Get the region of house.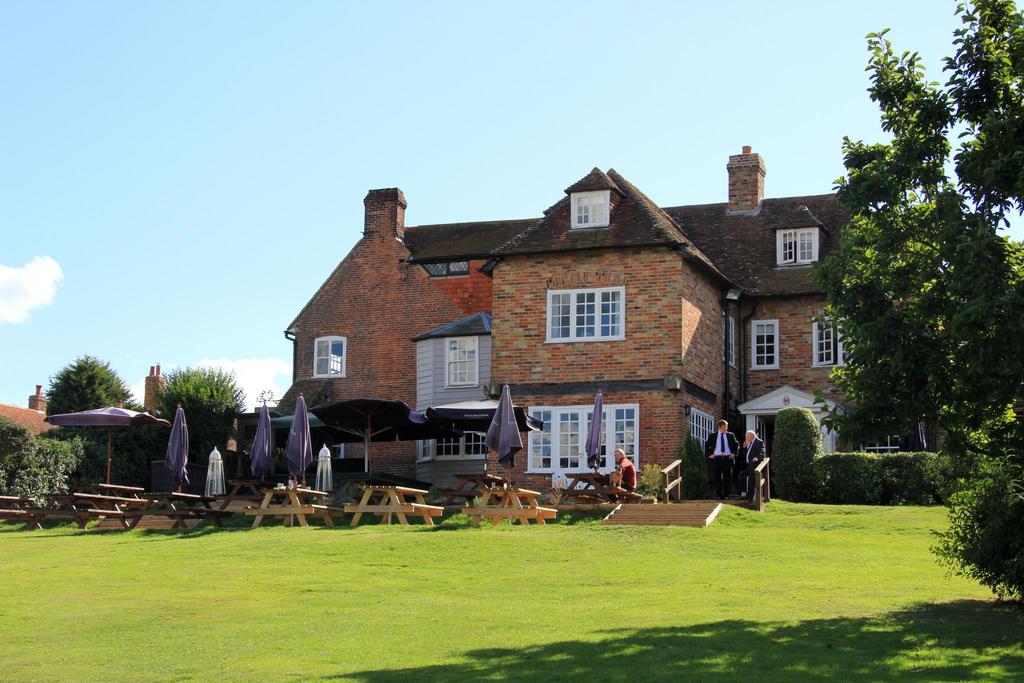
<bbox>282, 143, 944, 506</bbox>.
